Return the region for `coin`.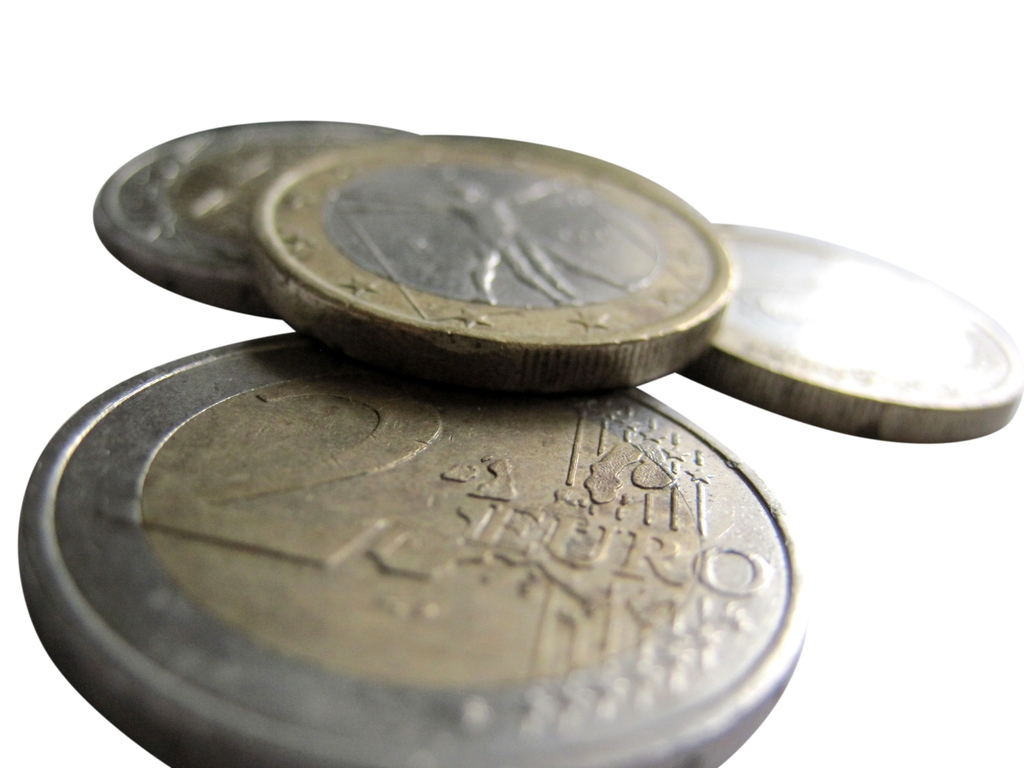
12,331,816,767.
